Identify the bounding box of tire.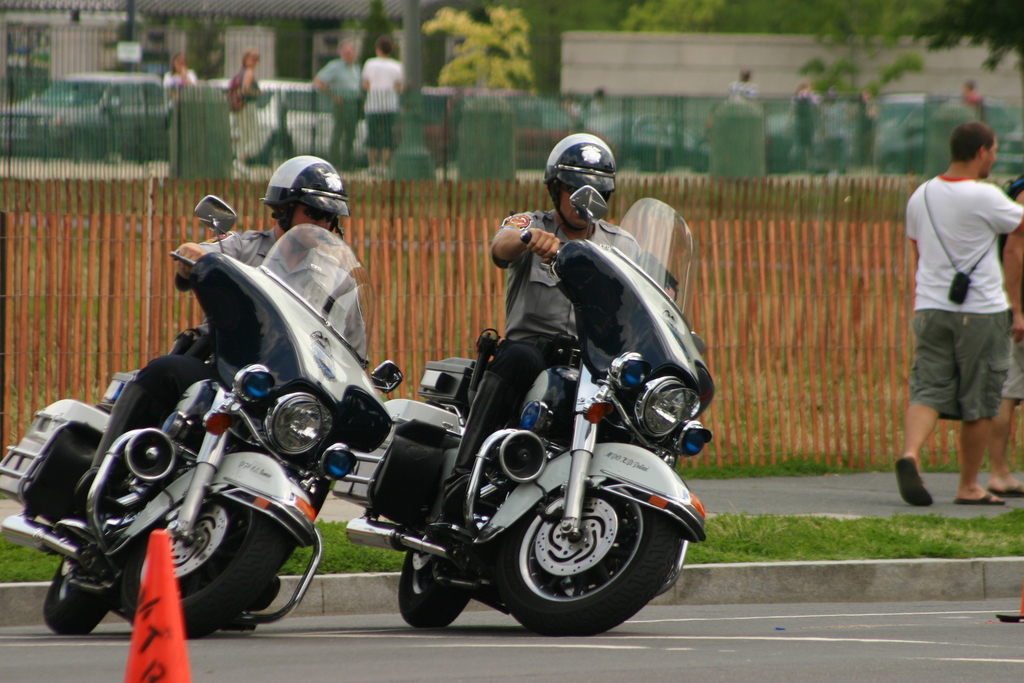
<region>44, 554, 108, 636</region>.
